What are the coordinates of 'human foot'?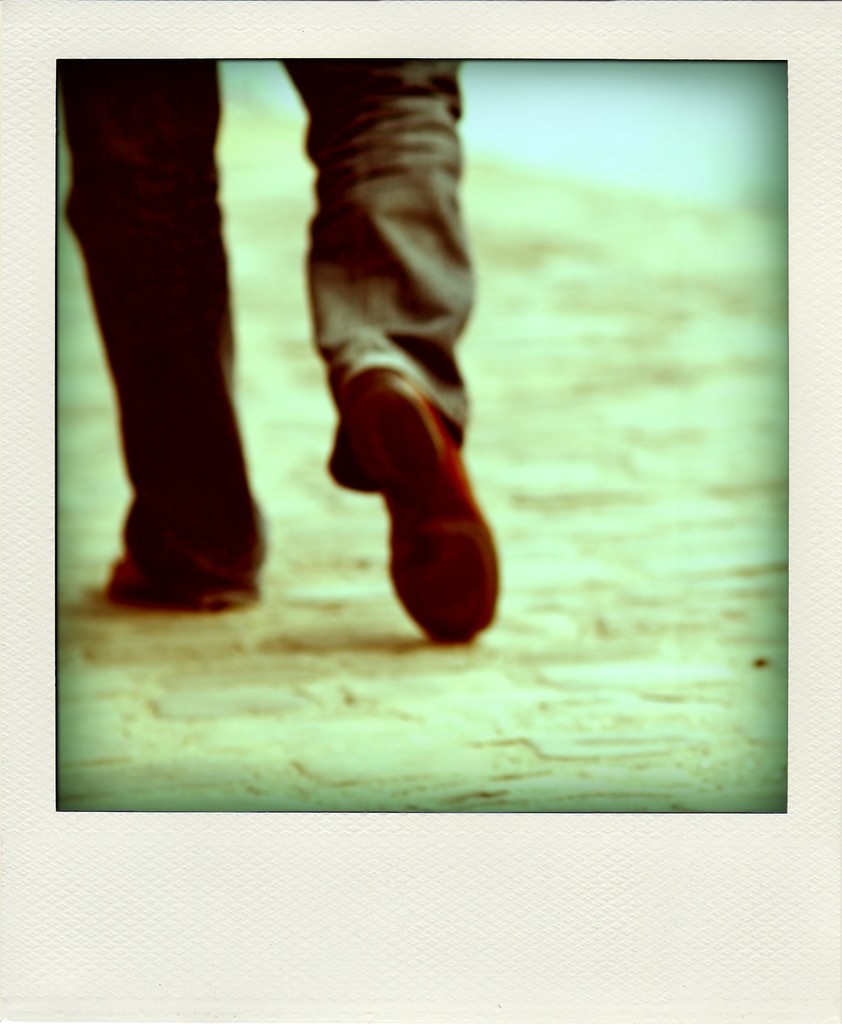
(x1=342, y1=360, x2=503, y2=639).
